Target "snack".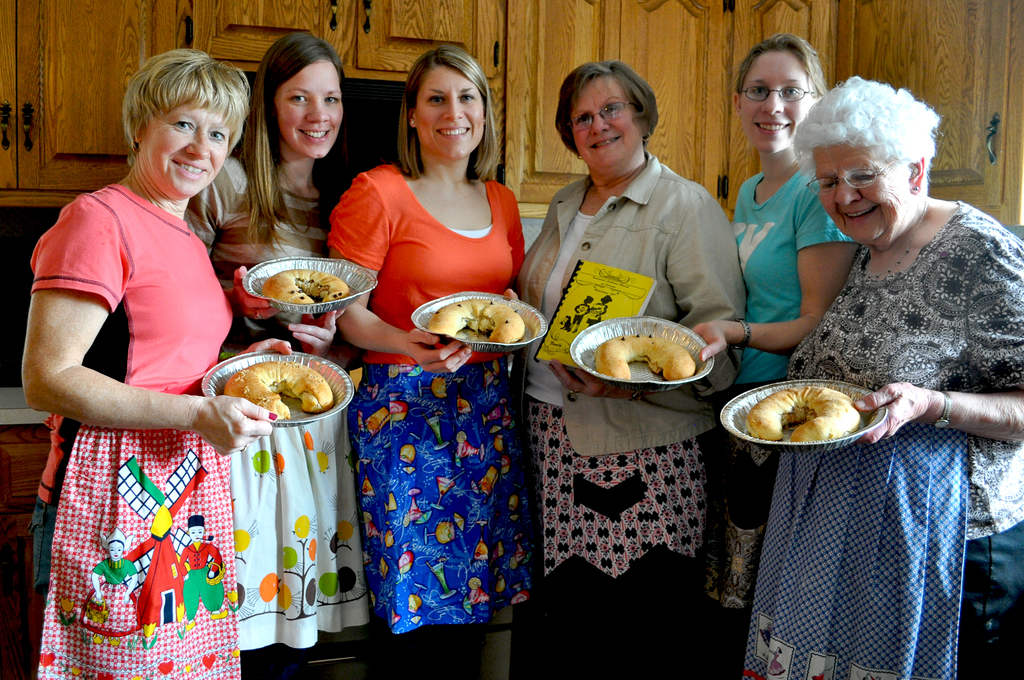
Target region: {"left": 198, "top": 348, "right": 331, "bottom": 420}.
